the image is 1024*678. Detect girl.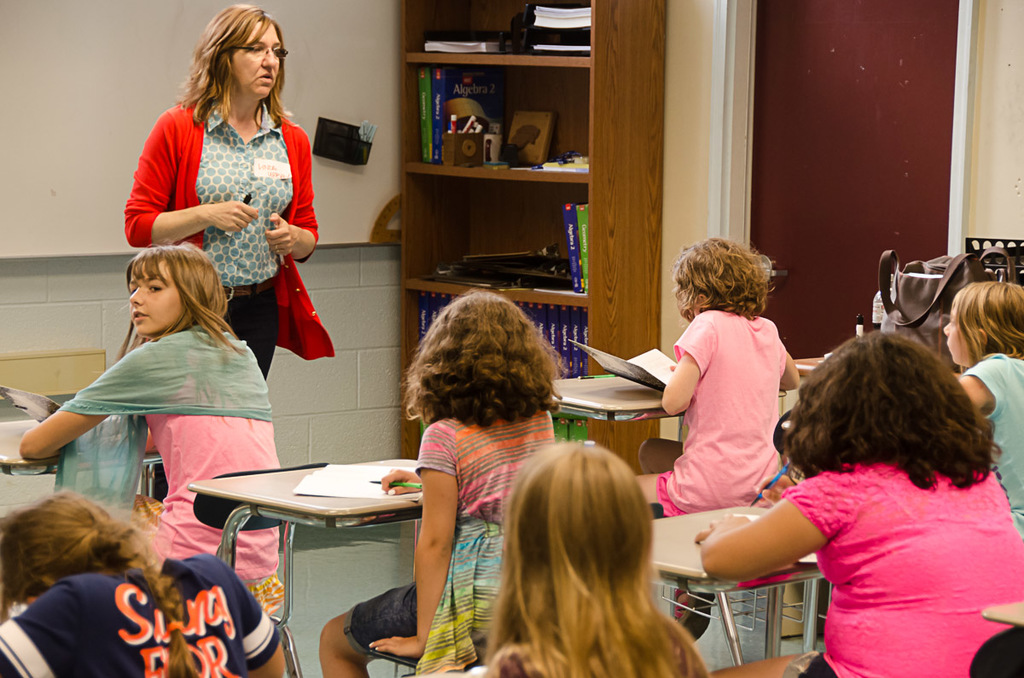
Detection: Rect(18, 240, 288, 613).
